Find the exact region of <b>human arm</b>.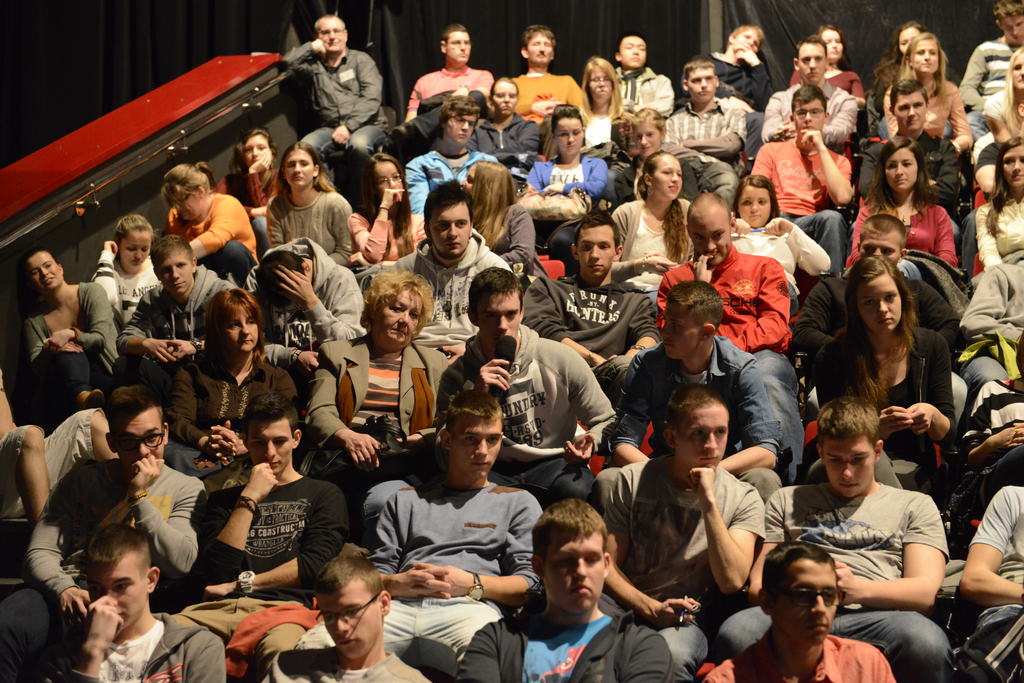
Exact region: BBox(271, 197, 286, 250).
